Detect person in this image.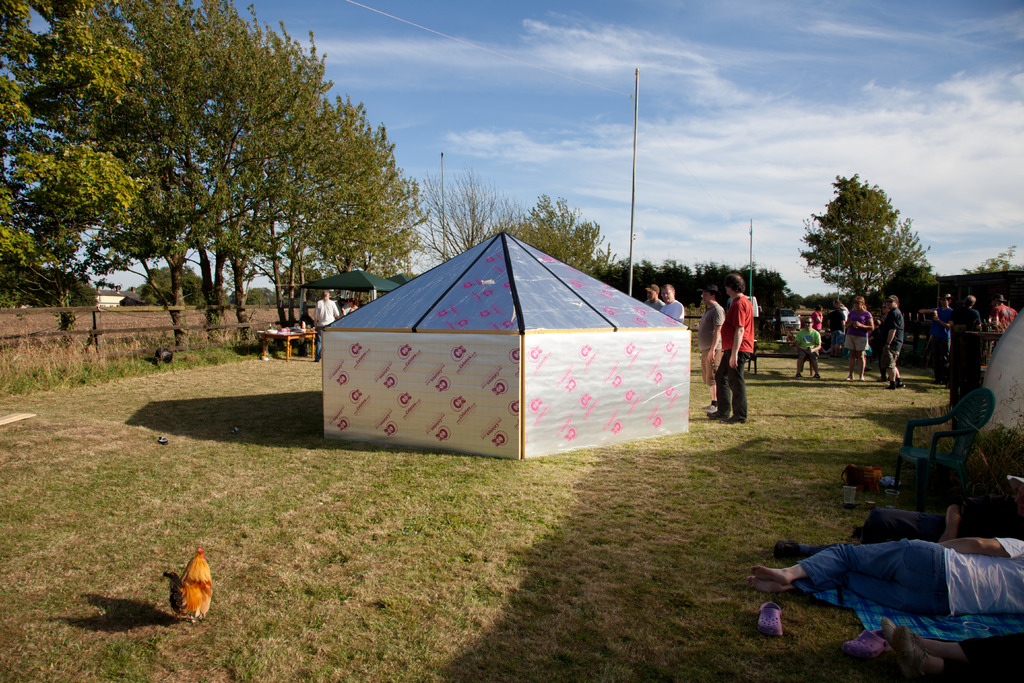
Detection: (831,297,858,354).
